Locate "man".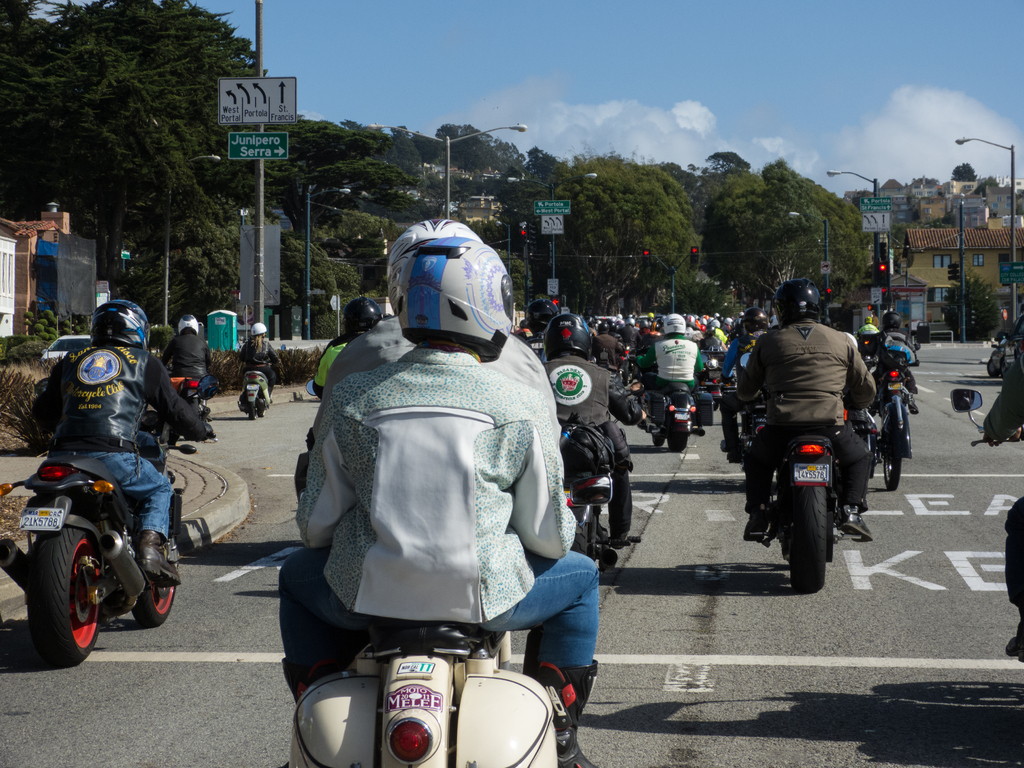
Bounding box: 44:297:213:583.
